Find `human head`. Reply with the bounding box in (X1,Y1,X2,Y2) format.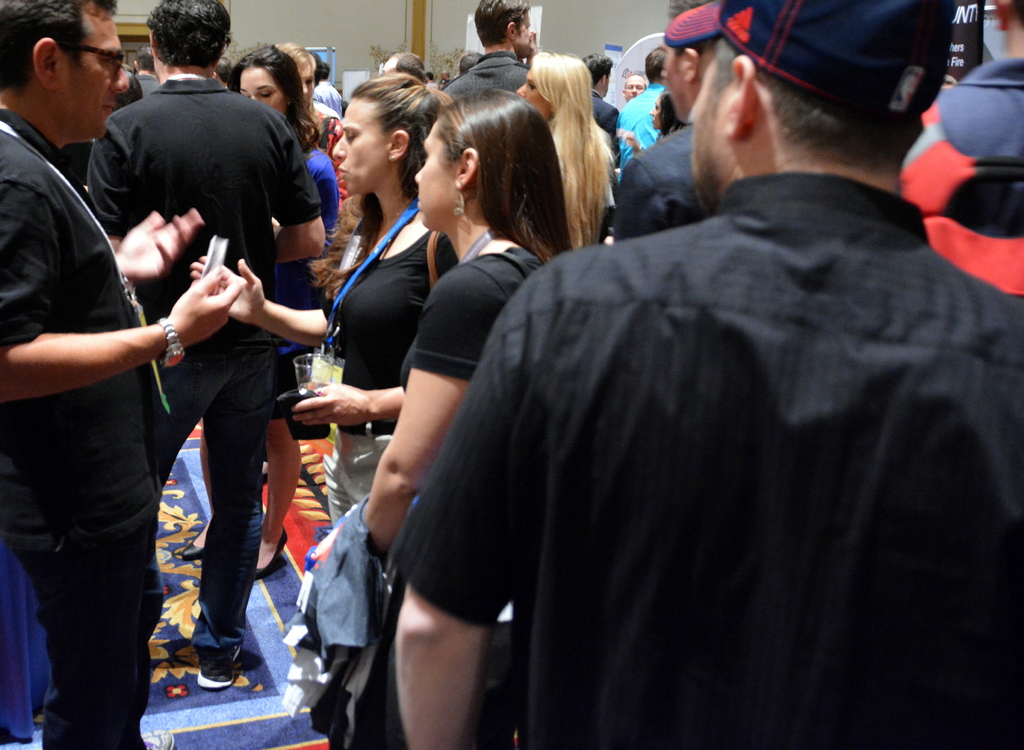
(664,0,705,123).
